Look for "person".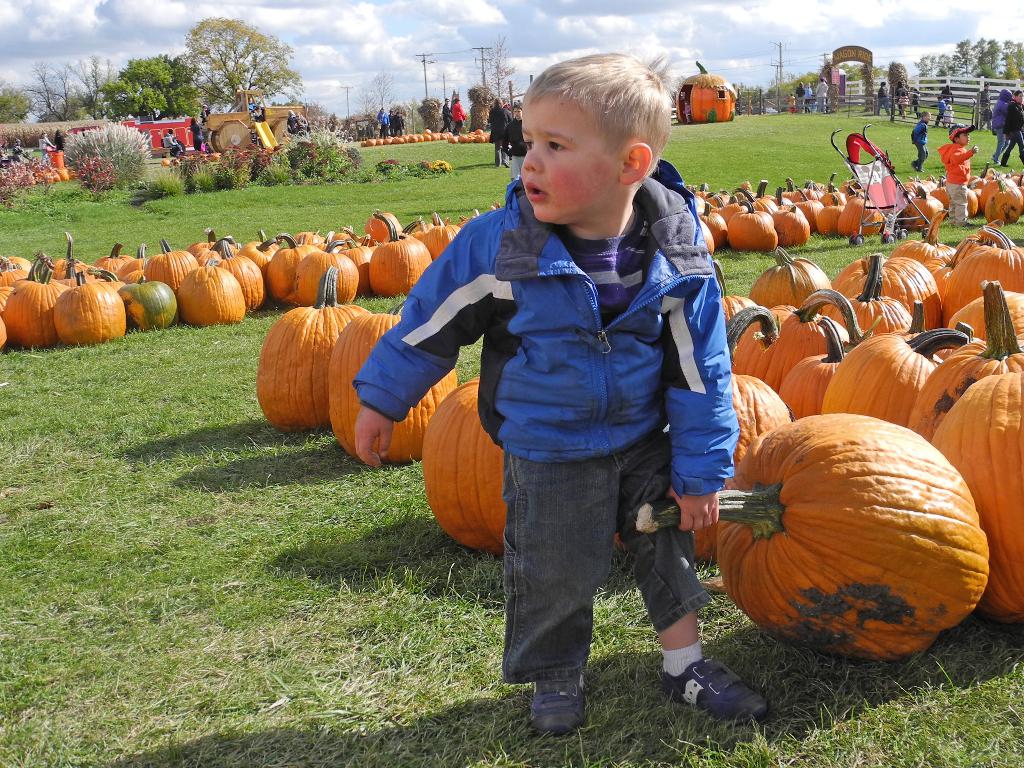
Found: 993, 88, 1011, 161.
